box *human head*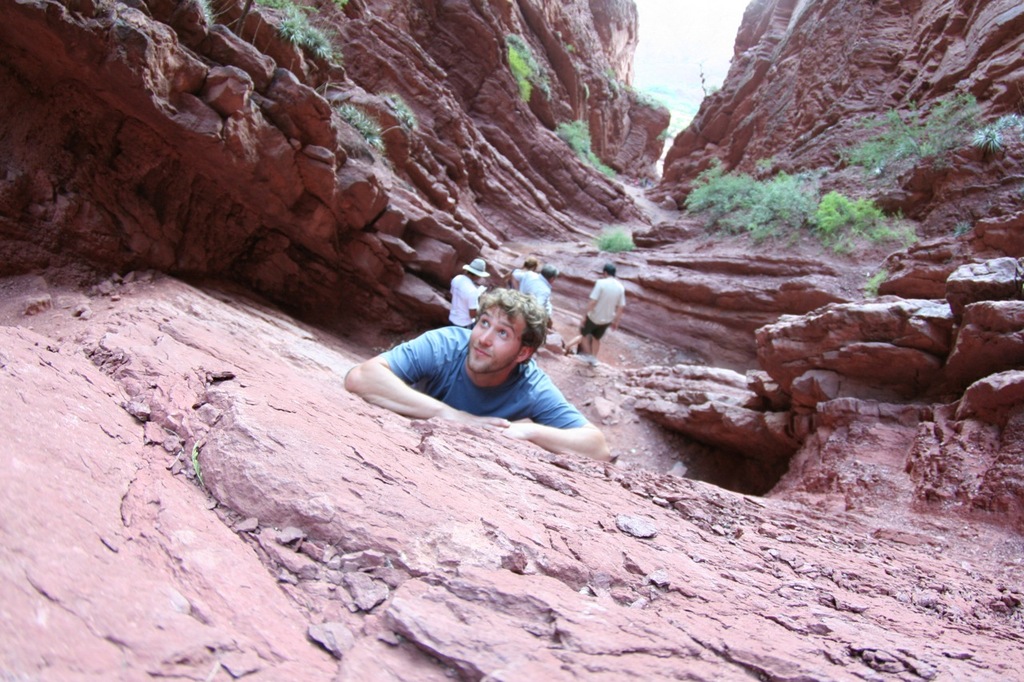
(453,277,547,371)
